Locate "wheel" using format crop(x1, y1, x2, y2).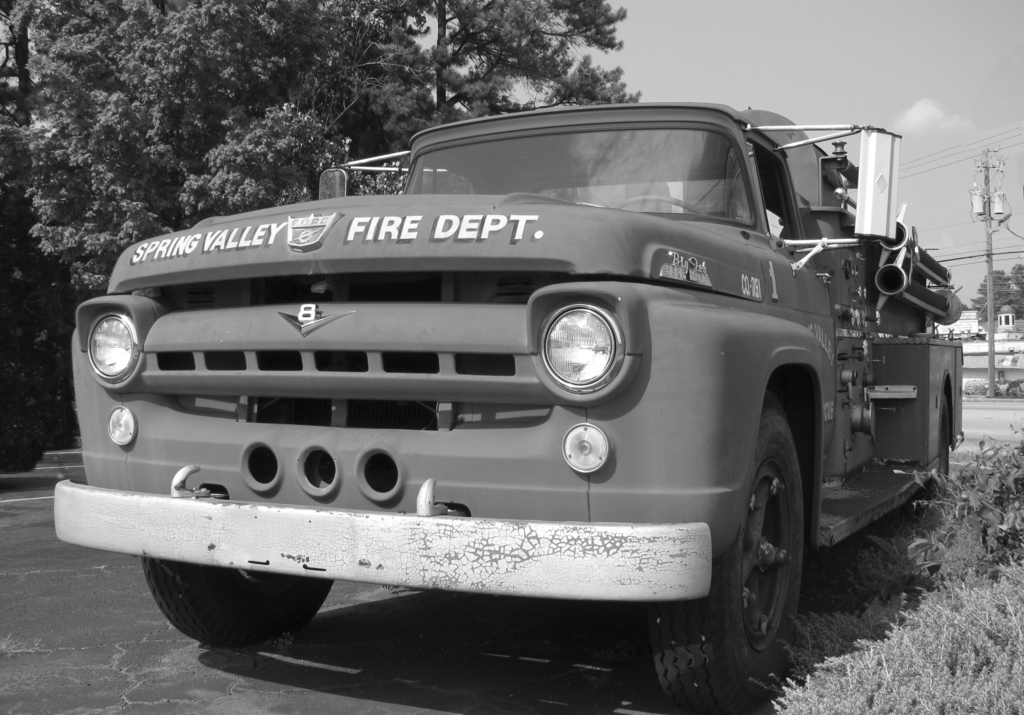
crop(716, 403, 815, 682).
